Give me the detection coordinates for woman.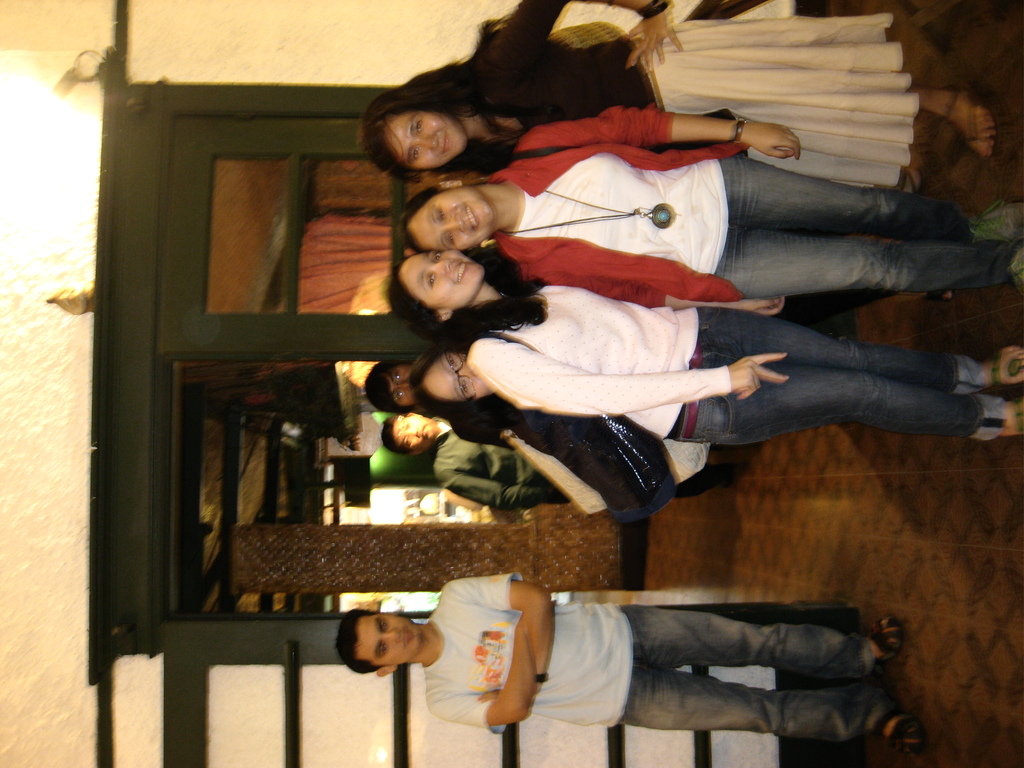
402 103 1023 320.
